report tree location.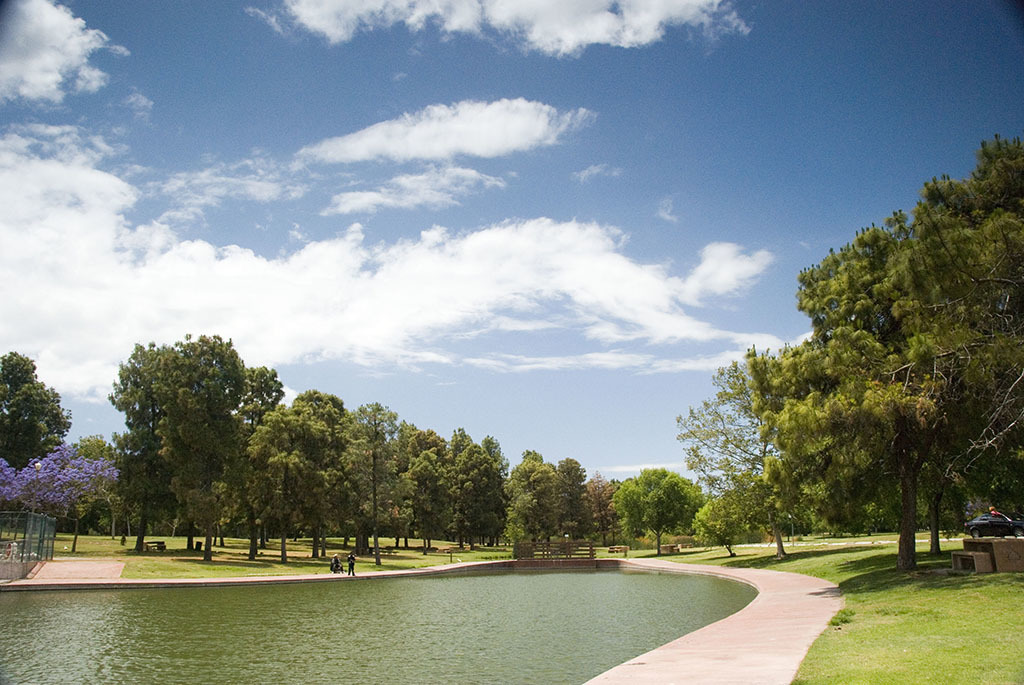
Report: x1=692 y1=493 x2=754 y2=544.
